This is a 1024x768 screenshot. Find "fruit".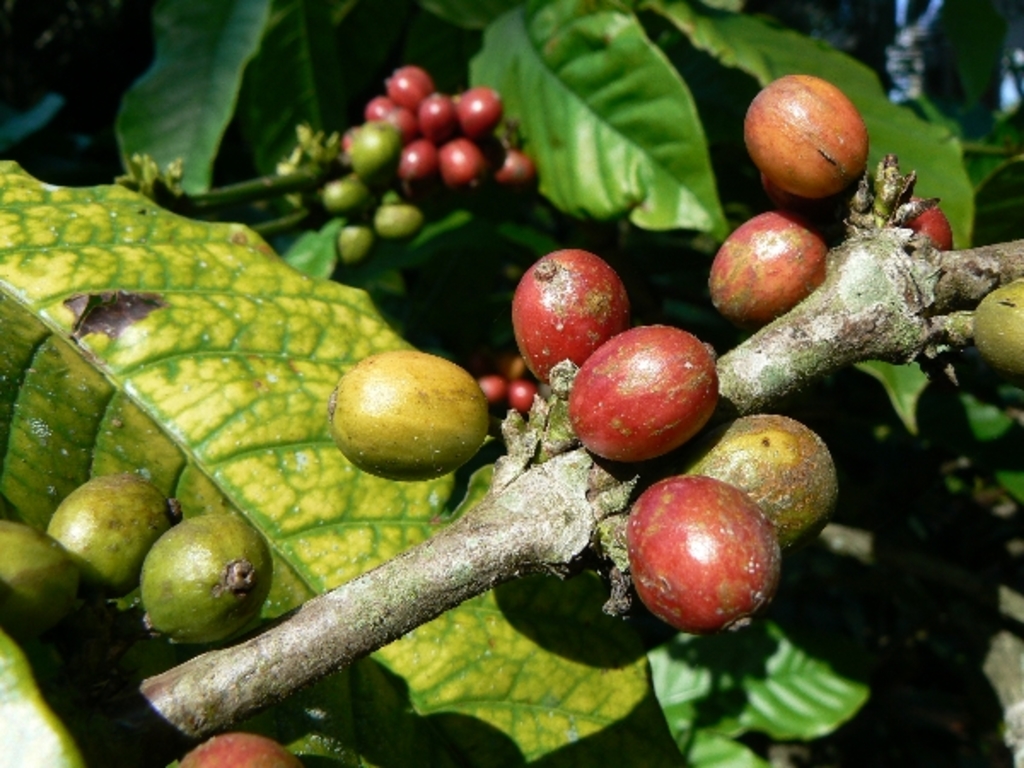
Bounding box: 678,413,845,546.
